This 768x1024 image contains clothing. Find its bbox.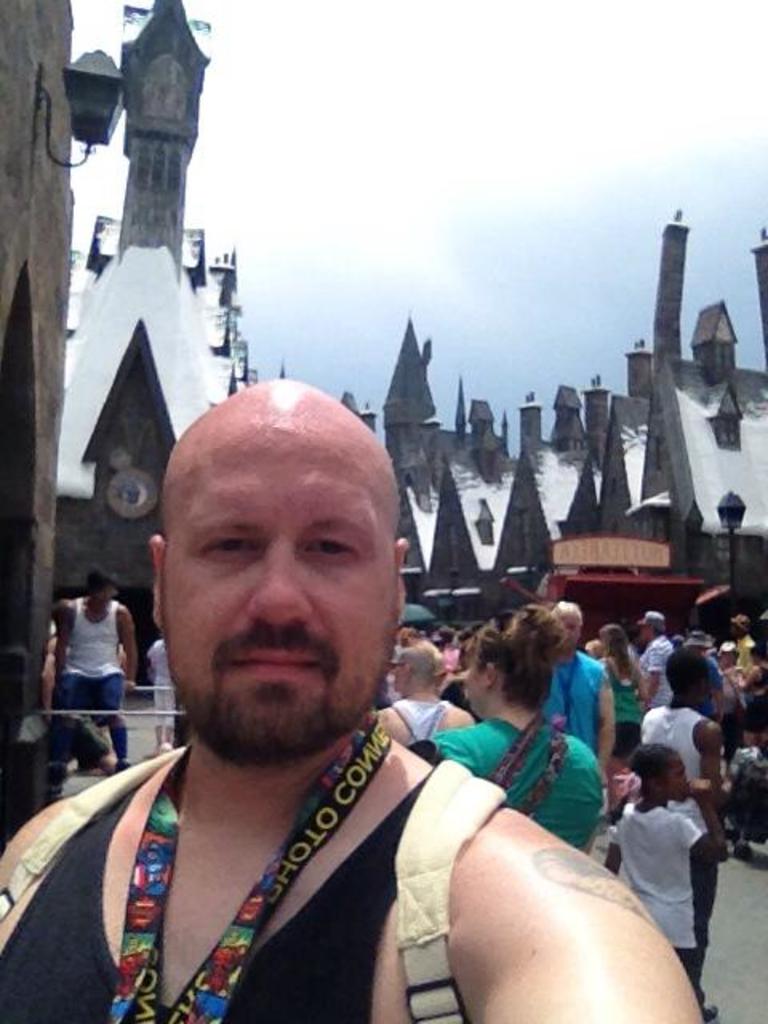
bbox=[397, 635, 435, 691].
